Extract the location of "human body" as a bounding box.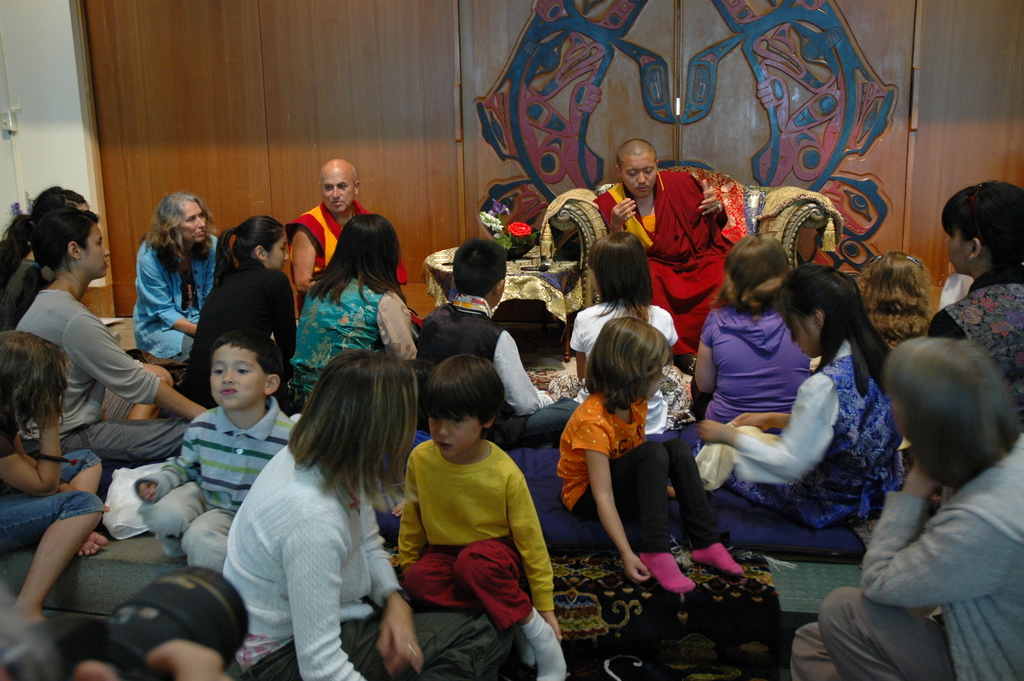
bbox=(591, 167, 737, 361).
